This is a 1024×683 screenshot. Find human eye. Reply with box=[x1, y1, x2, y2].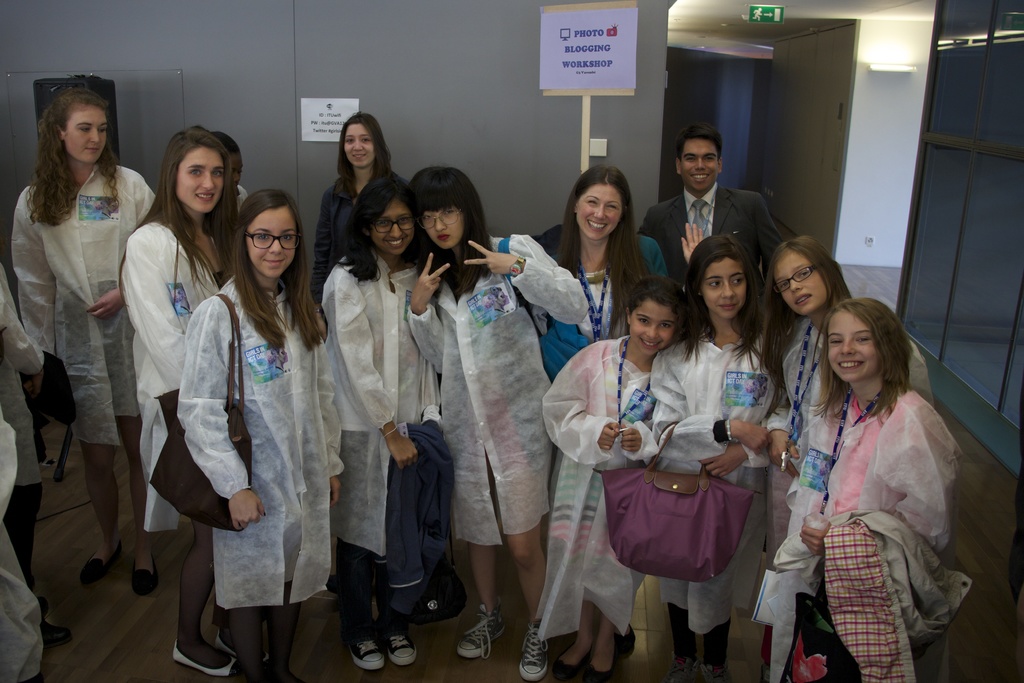
box=[237, 169, 243, 176].
